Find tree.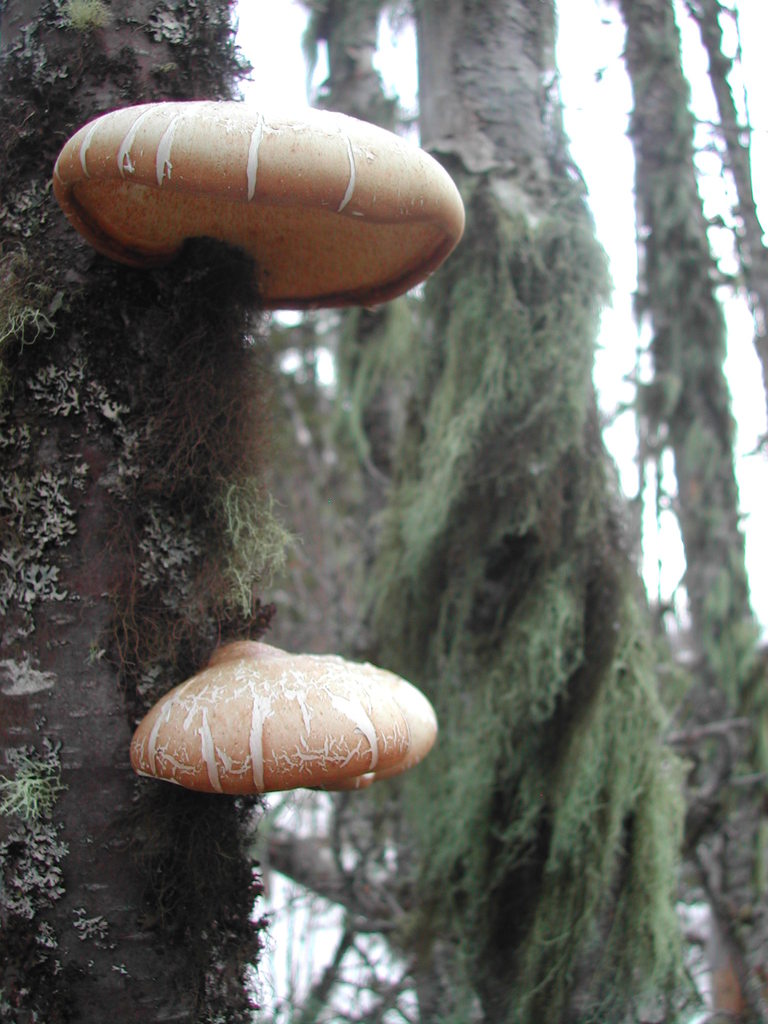
bbox=(0, 0, 463, 1023).
